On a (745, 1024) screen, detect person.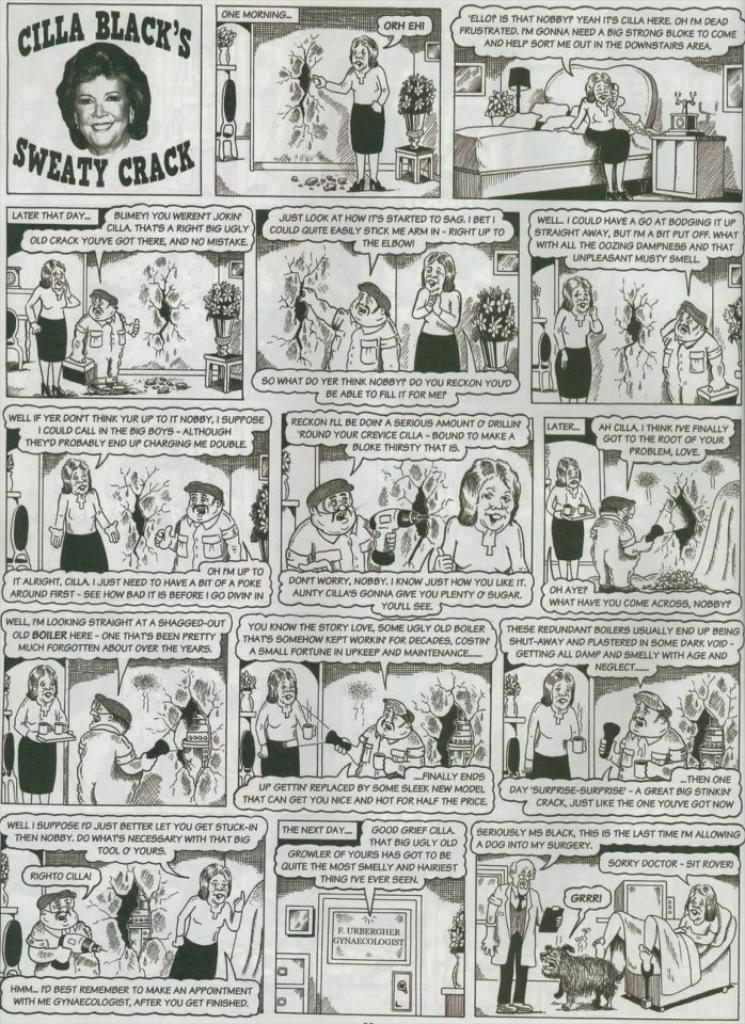
detection(590, 885, 722, 973).
